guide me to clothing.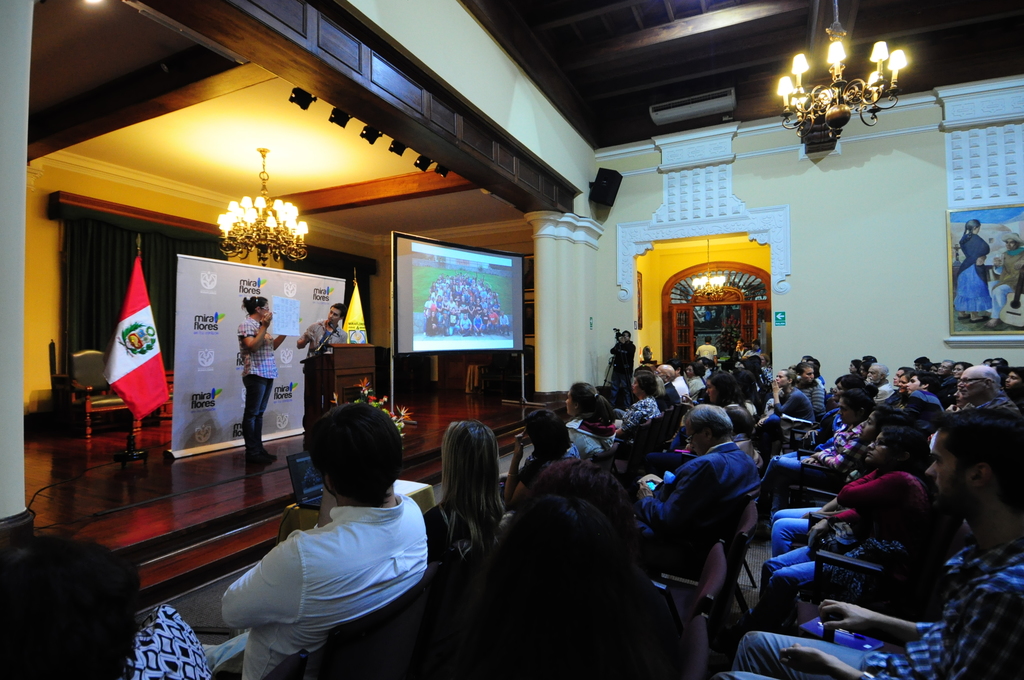
Guidance: [x1=620, y1=400, x2=662, y2=425].
